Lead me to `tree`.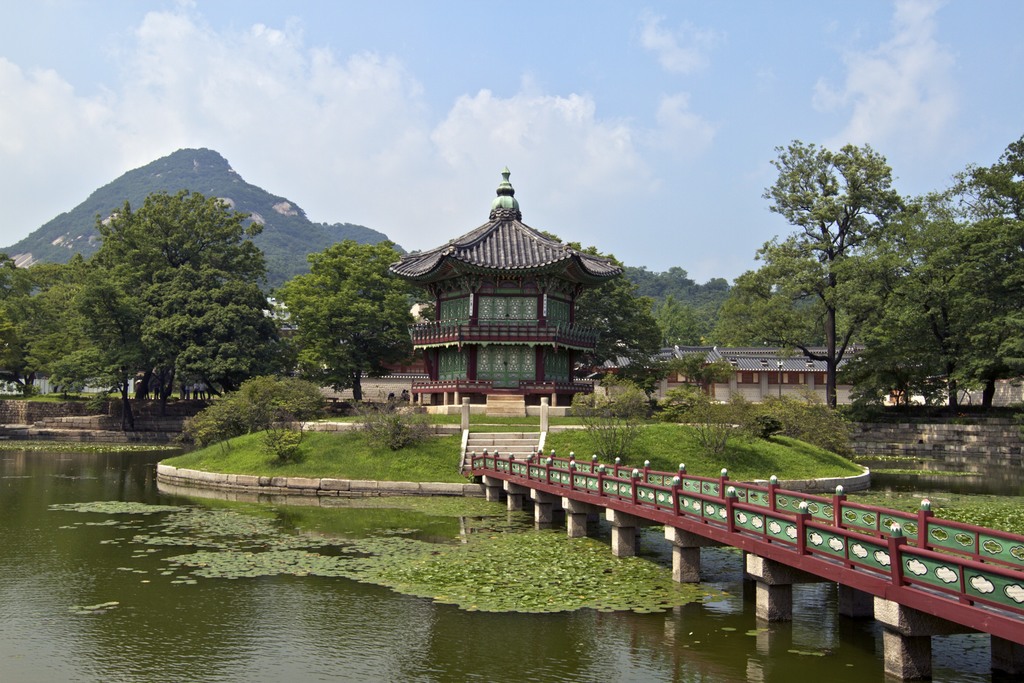
Lead to bbox=[582, 279, 646, 372].
